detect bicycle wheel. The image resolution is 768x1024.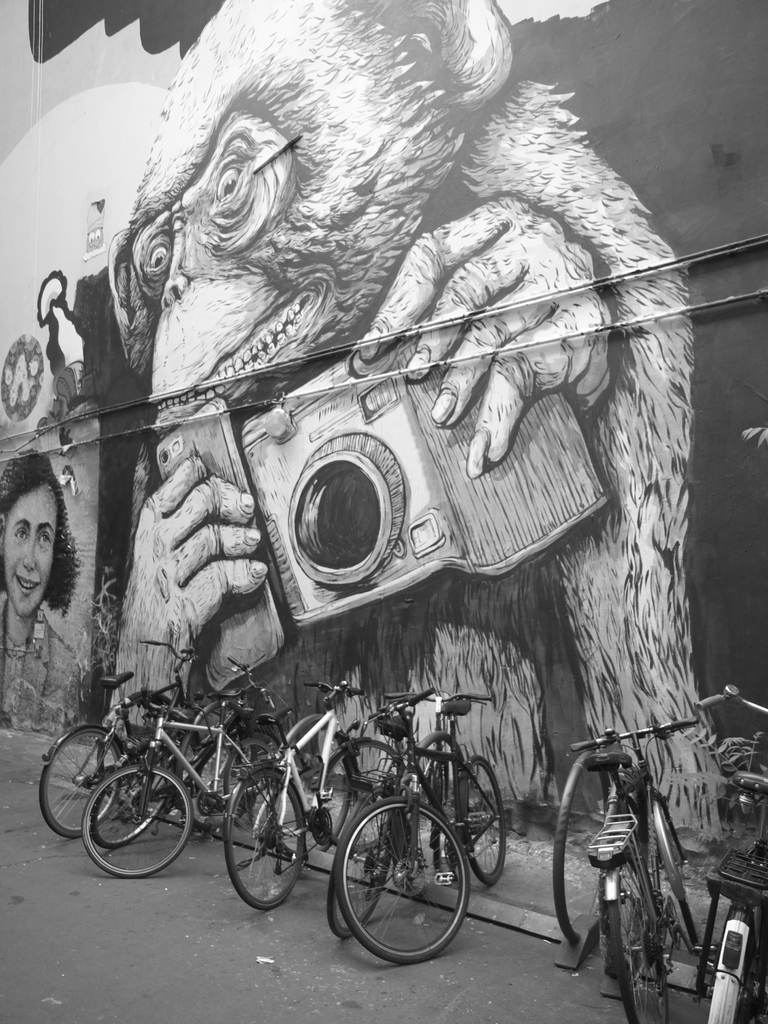
crop(649, 790, 701, 953).
